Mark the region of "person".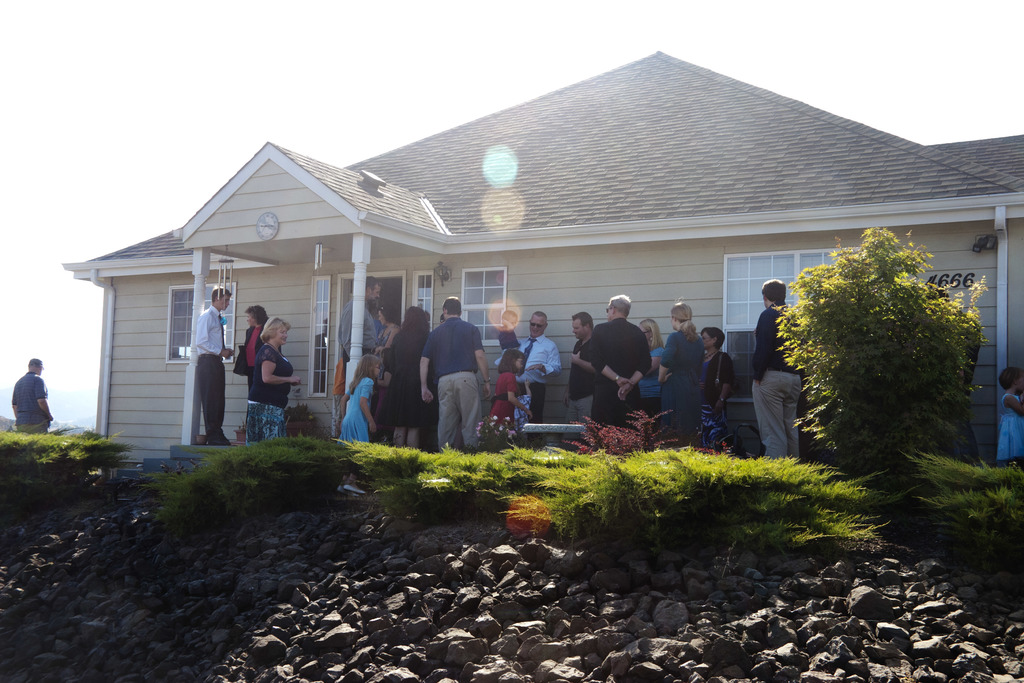
Region: BBox(747, 276, 804, 463).
